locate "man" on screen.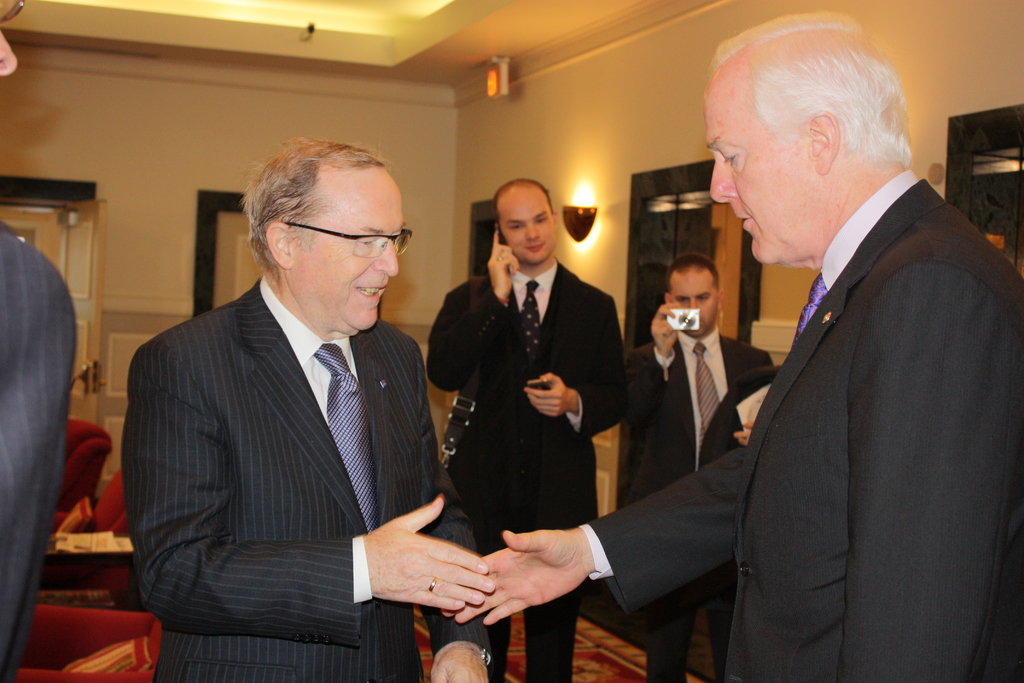
On screen at 420,176,623,682.
